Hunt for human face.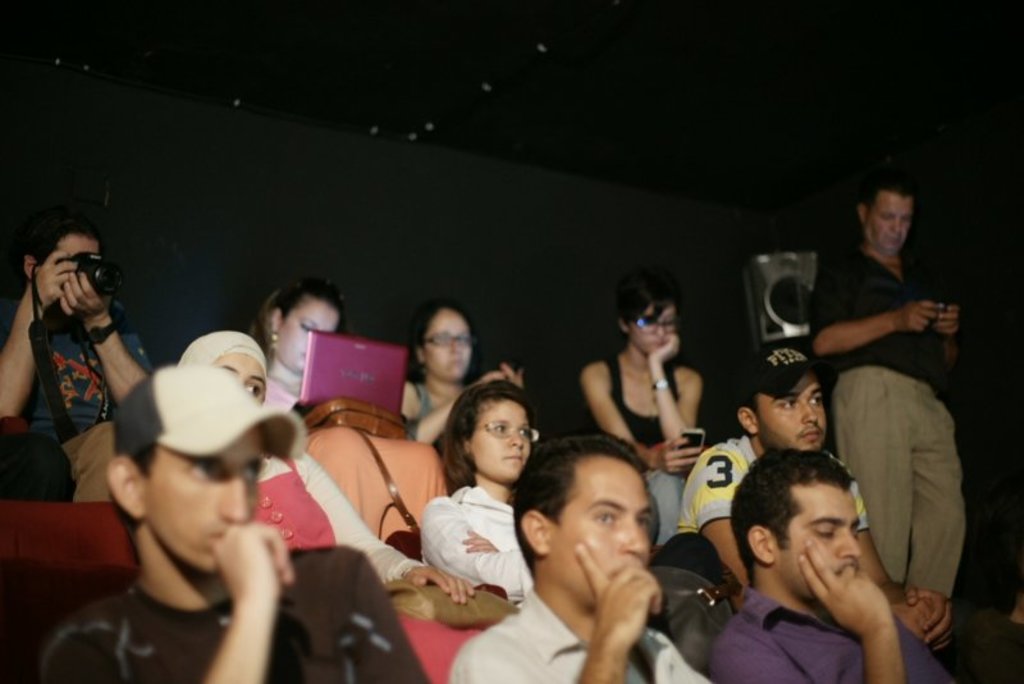
Hunted down at (x1=549, y1=457, x2=653, y2=605).
